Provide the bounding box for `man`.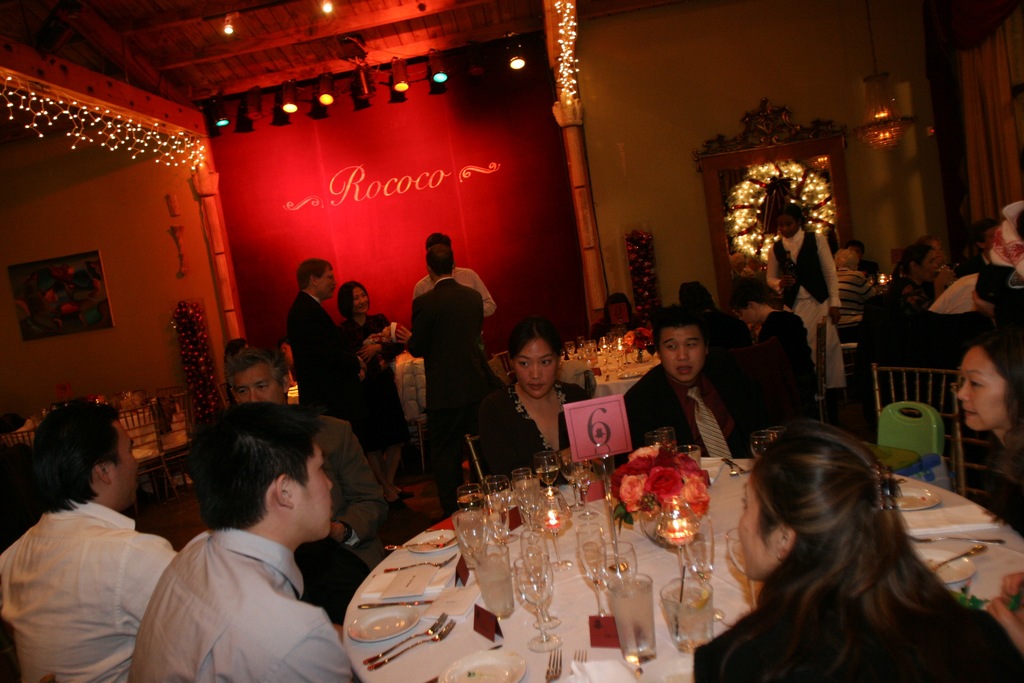
<box>953,215,1000,279</box>.
